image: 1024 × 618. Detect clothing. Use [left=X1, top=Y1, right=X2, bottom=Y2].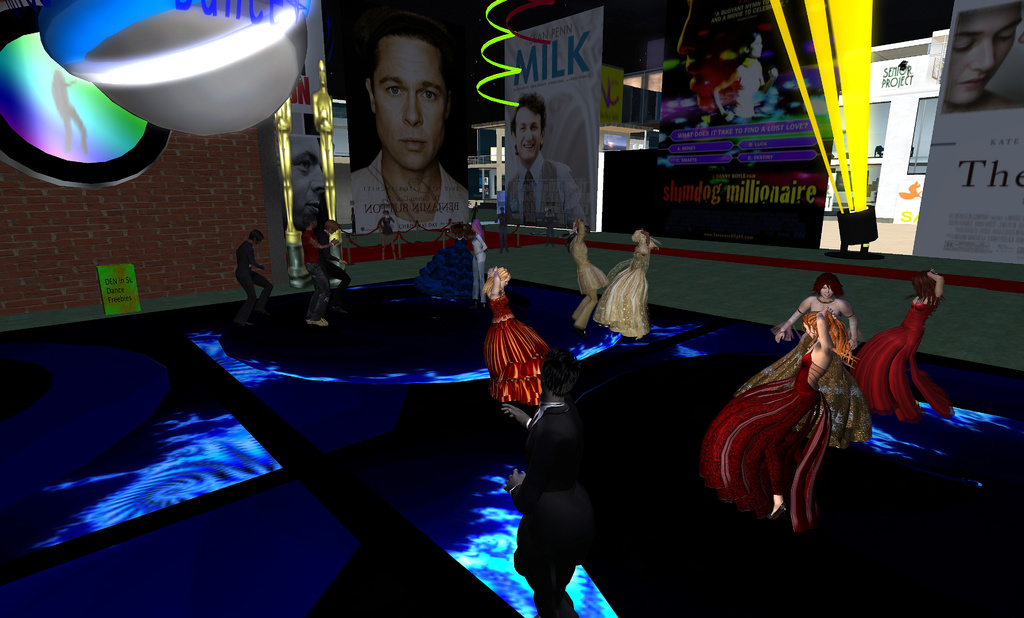
[left=598, top=250, right=648, bottom=336].
